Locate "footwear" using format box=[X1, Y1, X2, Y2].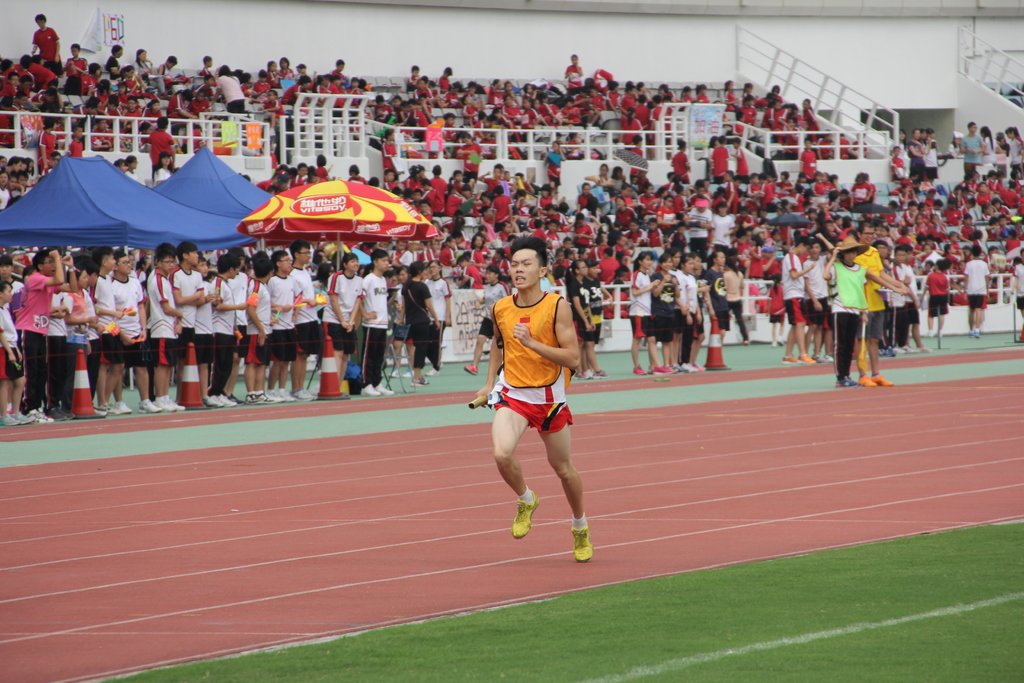
box=[113, 400, 129, 411].
